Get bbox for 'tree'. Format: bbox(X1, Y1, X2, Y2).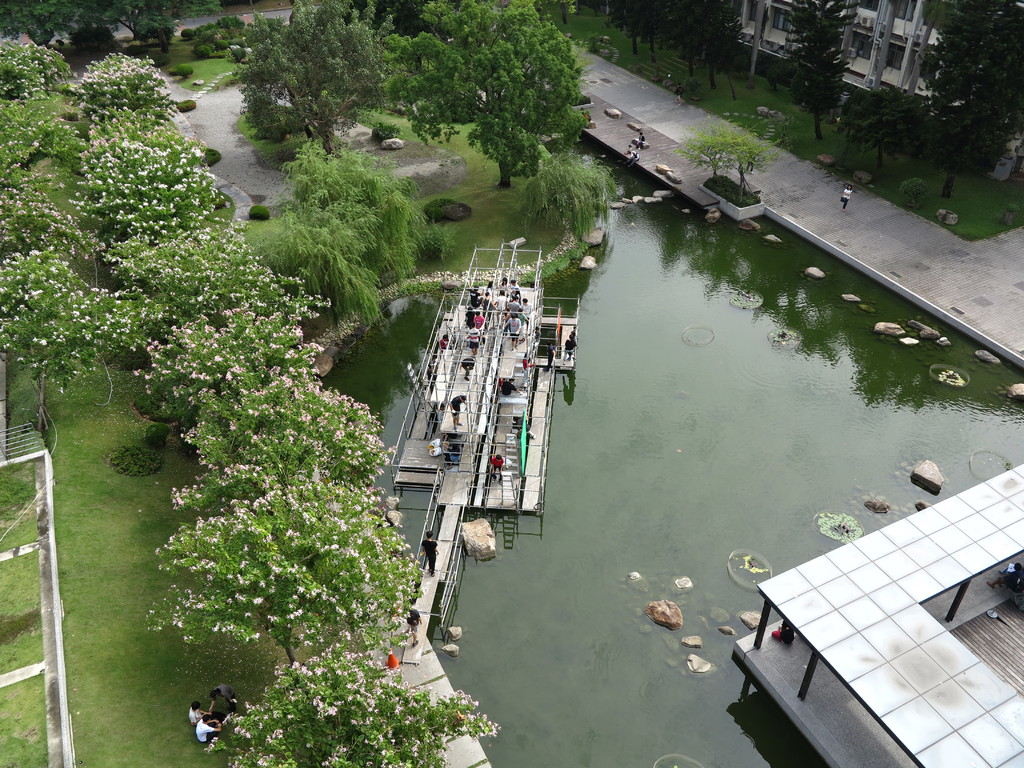
bbox(201, 641, 502, 767).
